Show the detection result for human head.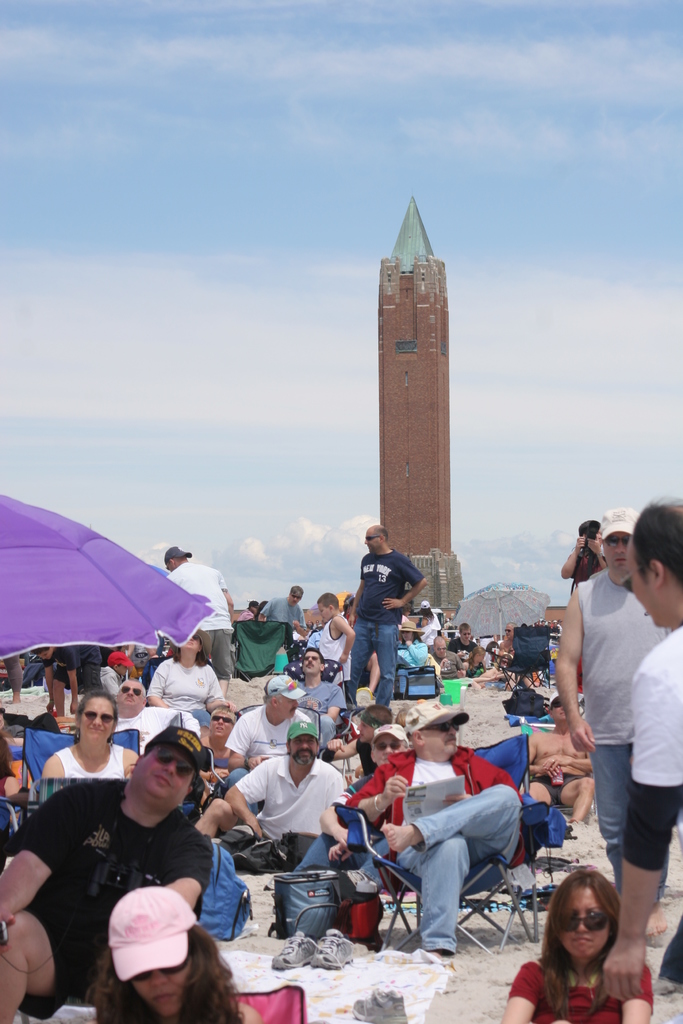
rect(417, 598, 432, 614).
